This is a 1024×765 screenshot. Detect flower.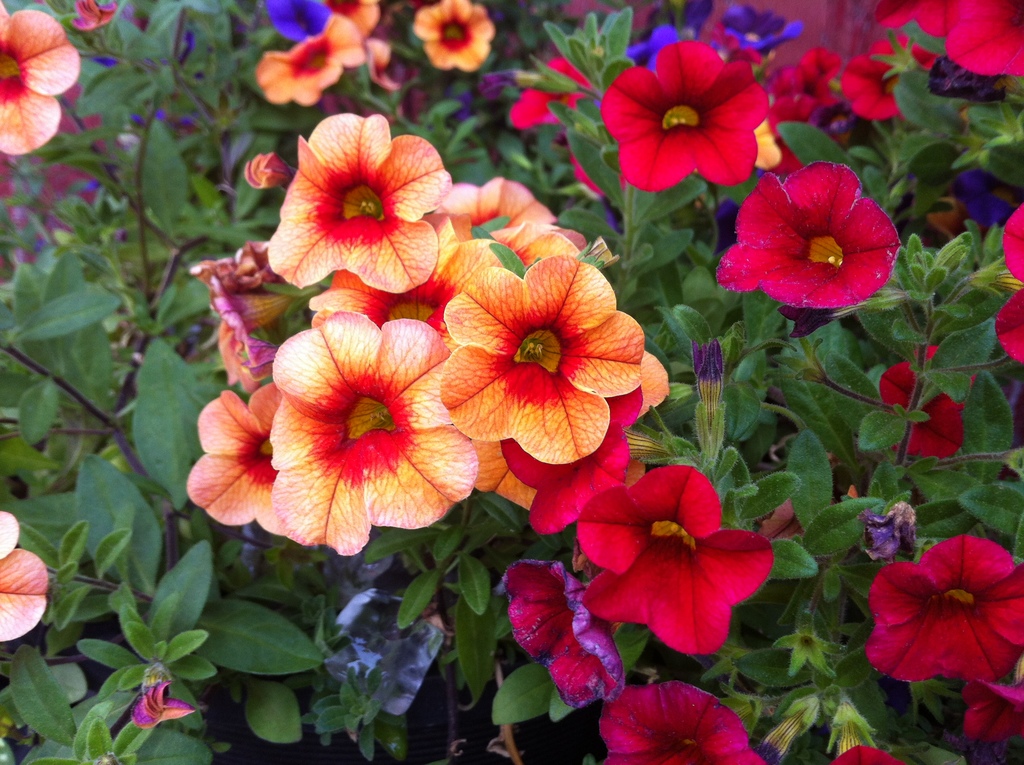
(x1=242, y1=147, x2=285, y2=188).
